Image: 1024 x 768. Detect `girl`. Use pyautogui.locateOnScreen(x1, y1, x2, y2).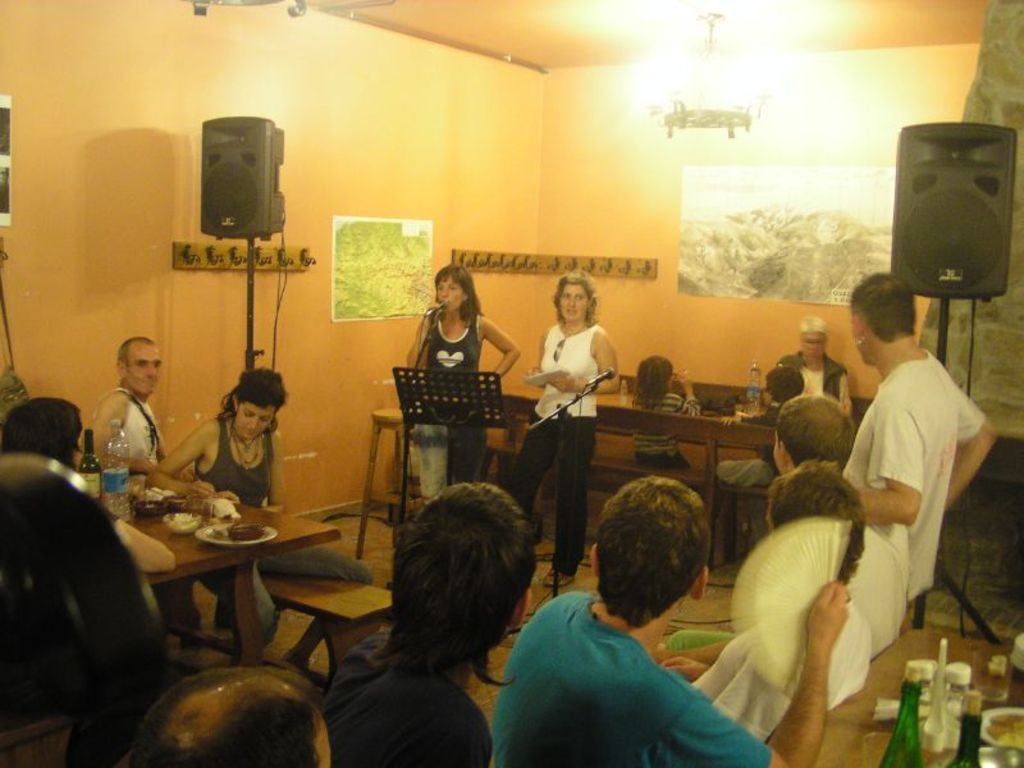
pyautogui.locateOnScreen(143, 366, 372, 649).
